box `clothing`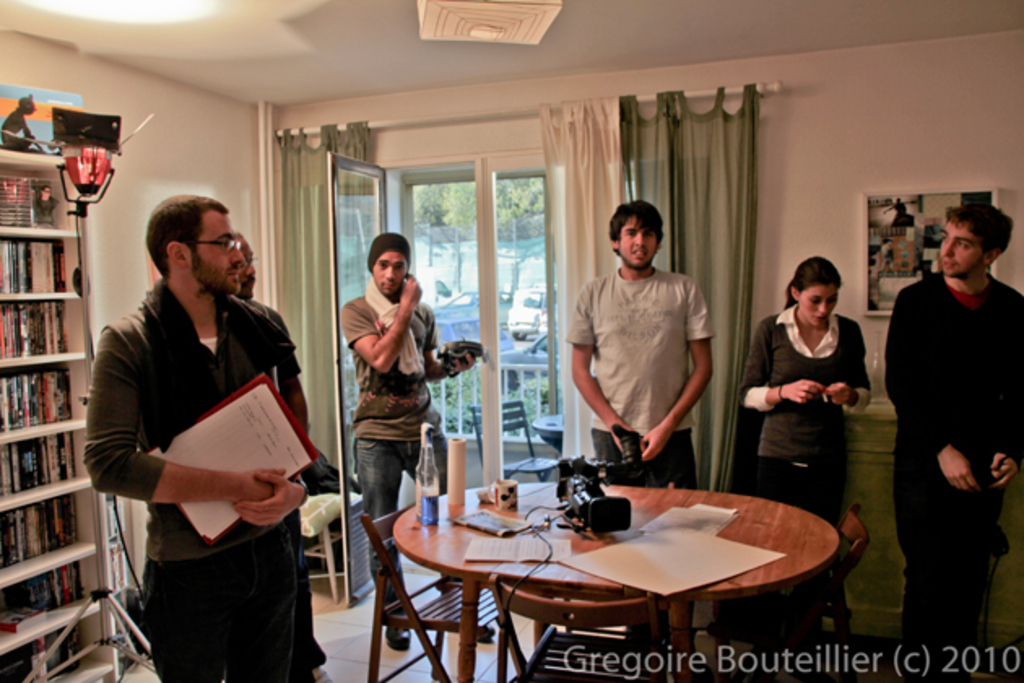
region(874, 254, 1022, 681)
